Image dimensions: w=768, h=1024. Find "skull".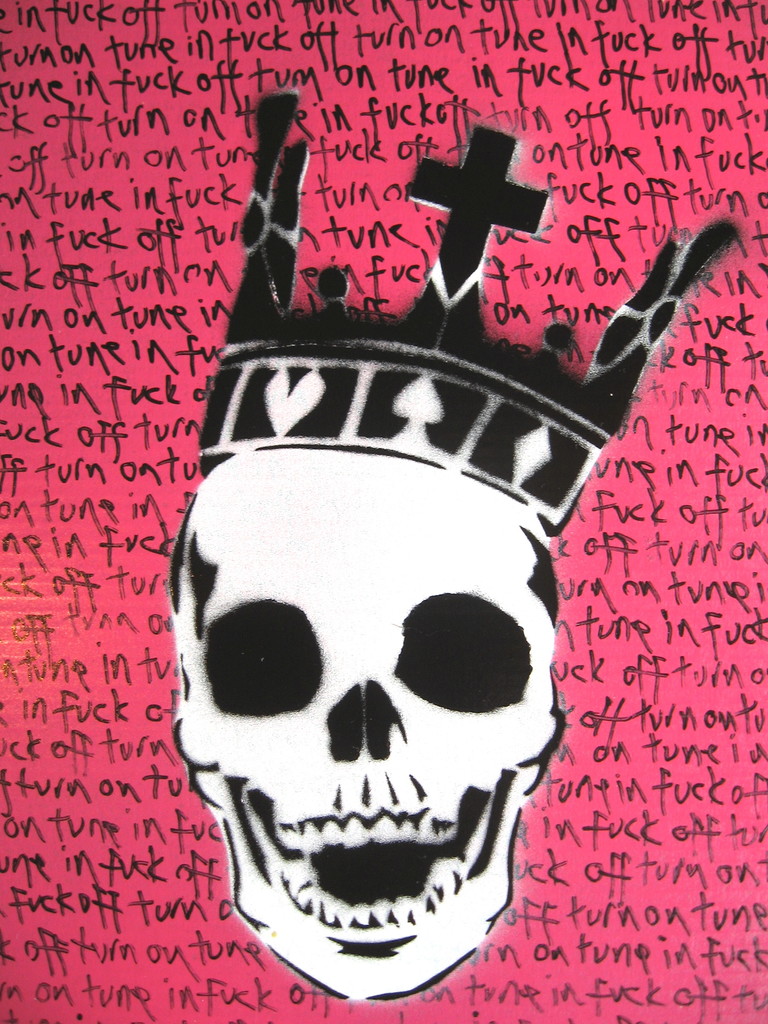
<box>174,449,566,998</box>.
